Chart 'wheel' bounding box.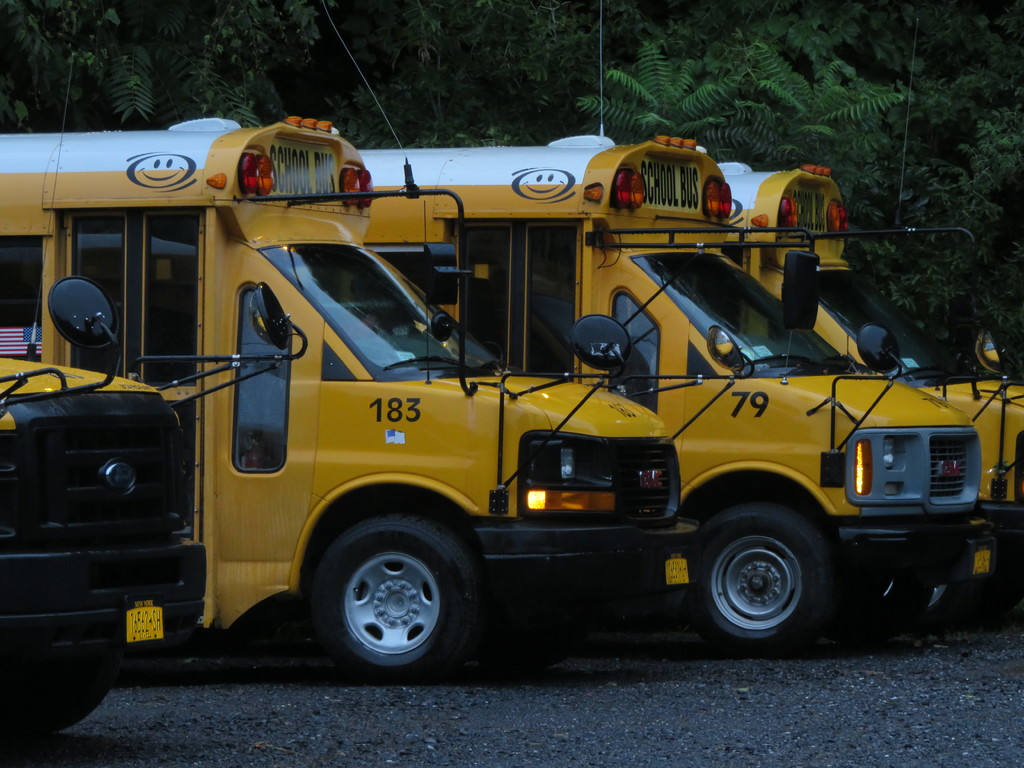
Charted: 474,593,611,678.
